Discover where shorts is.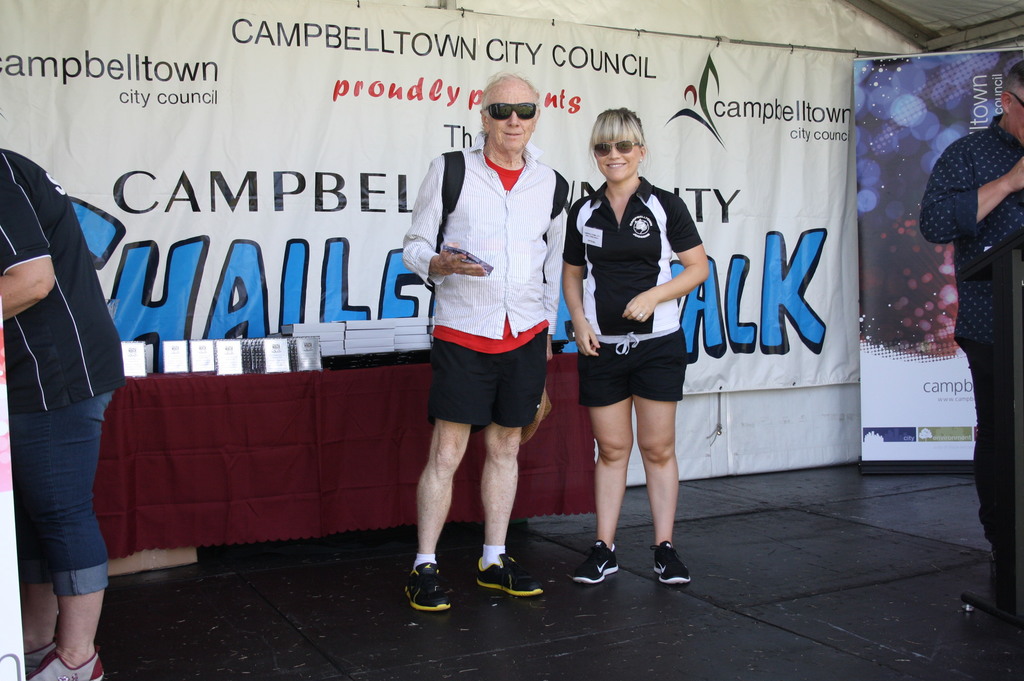
Discovered at [x1=577, y1=331, x2=687, y2=411].
